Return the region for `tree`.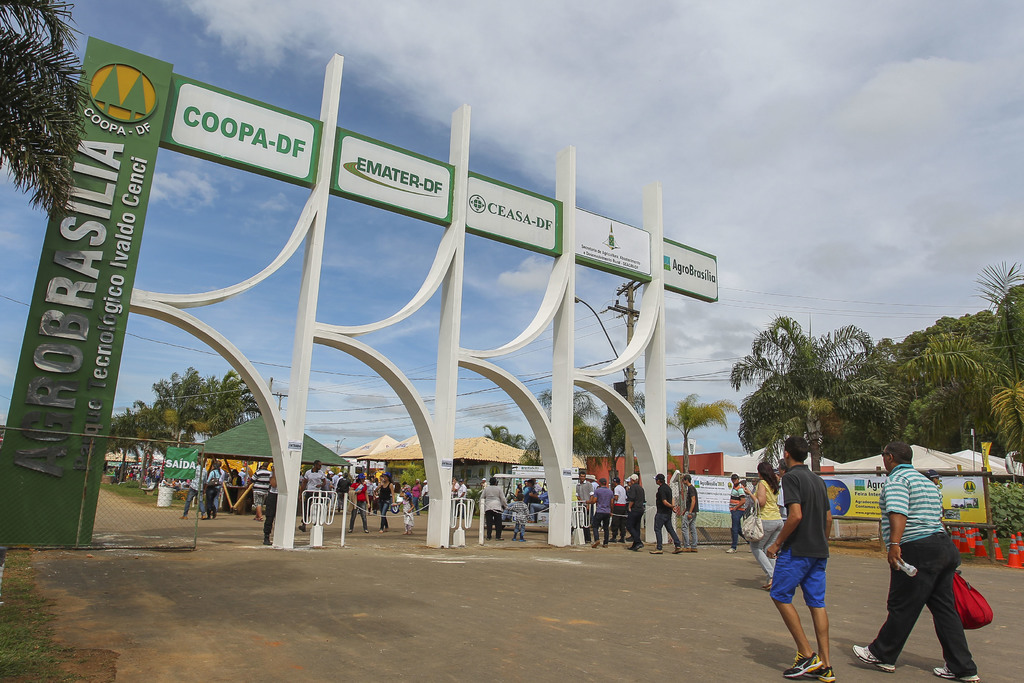
640,396,742,511.
